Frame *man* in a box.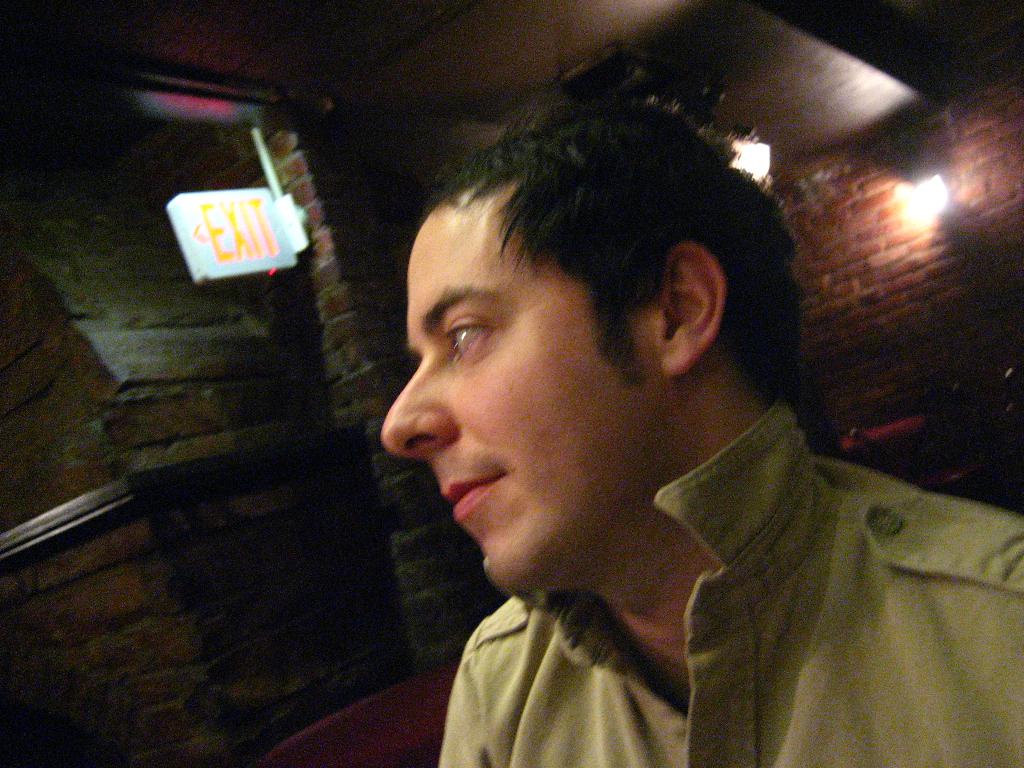
bbox(373, 93, 1023, 767).
